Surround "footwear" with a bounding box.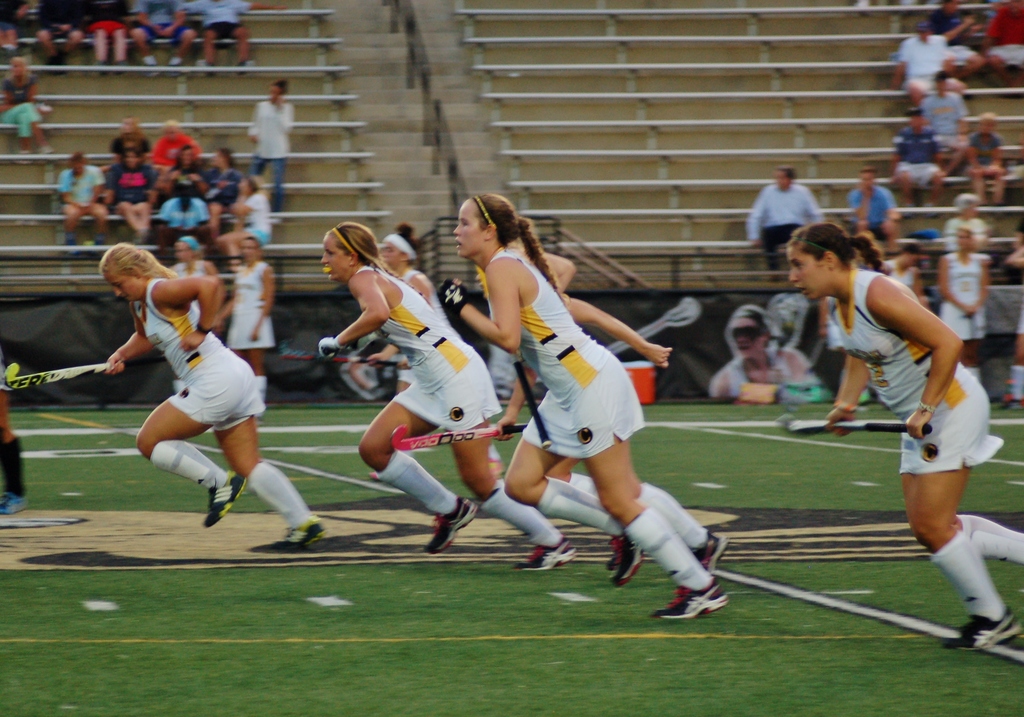
(421,495,480,557).
